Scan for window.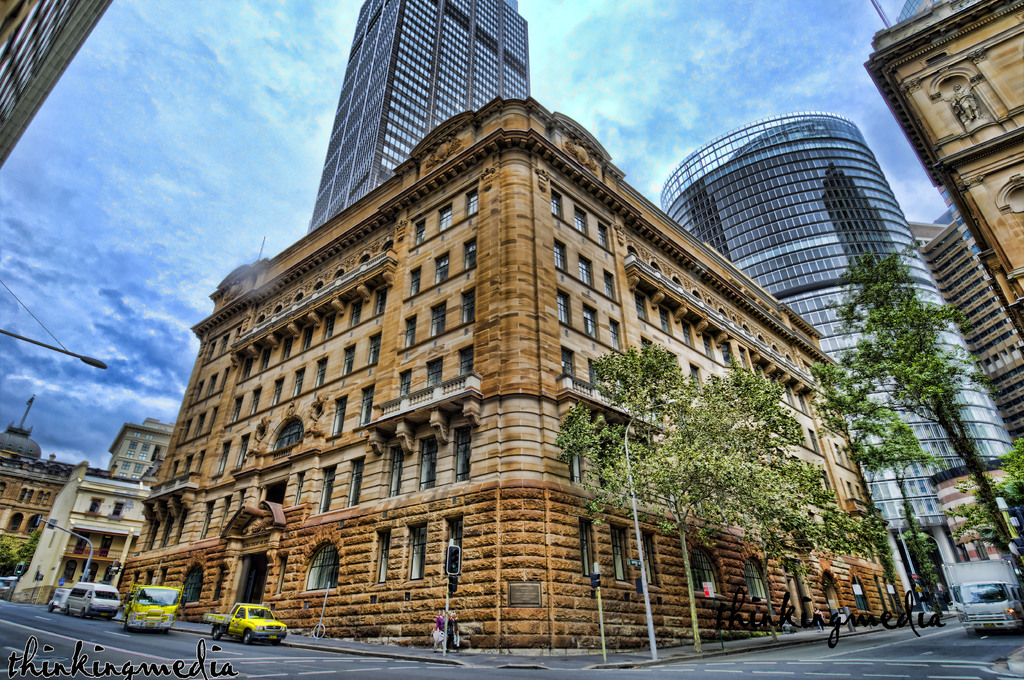
Scan result: box(465, 290, 476, 324).
